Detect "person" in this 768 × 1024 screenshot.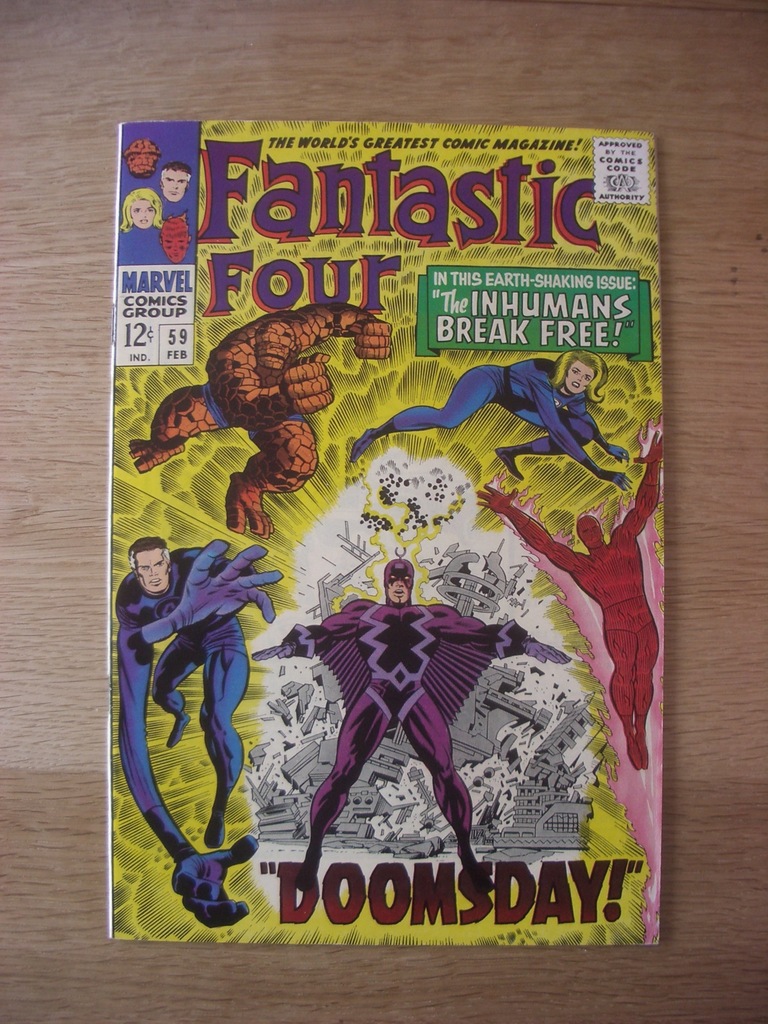
Detection: crop(120, 140, 164, 181).
